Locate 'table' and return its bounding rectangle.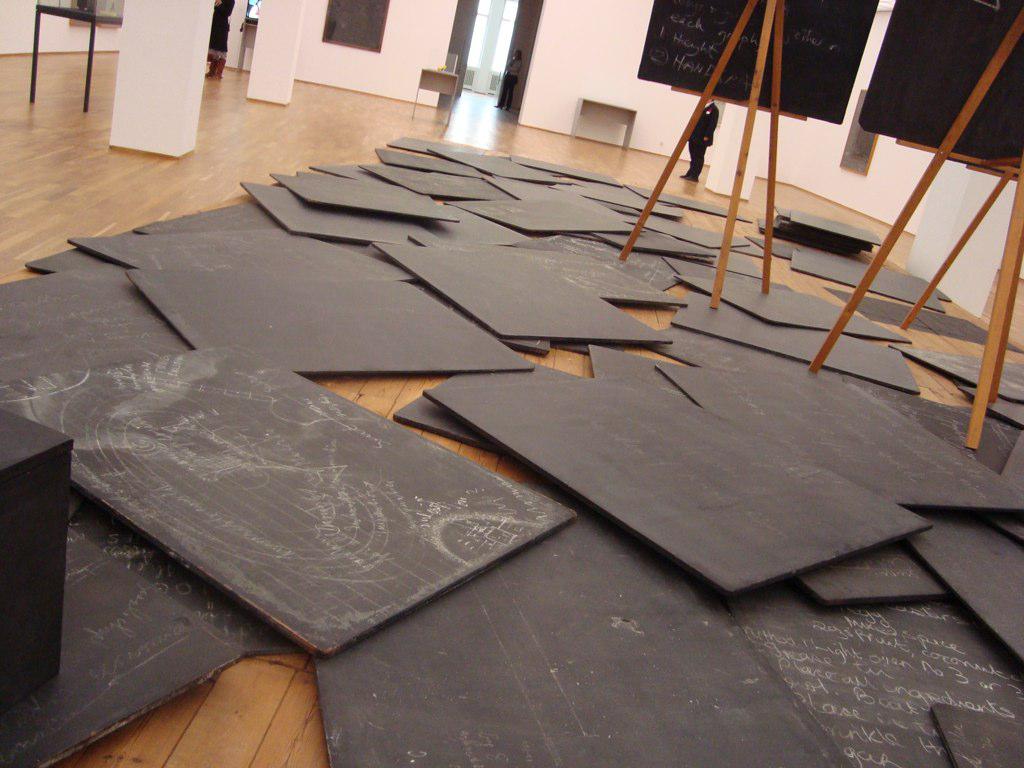
(x1=572, y1=97, x2=639, y2=145).
